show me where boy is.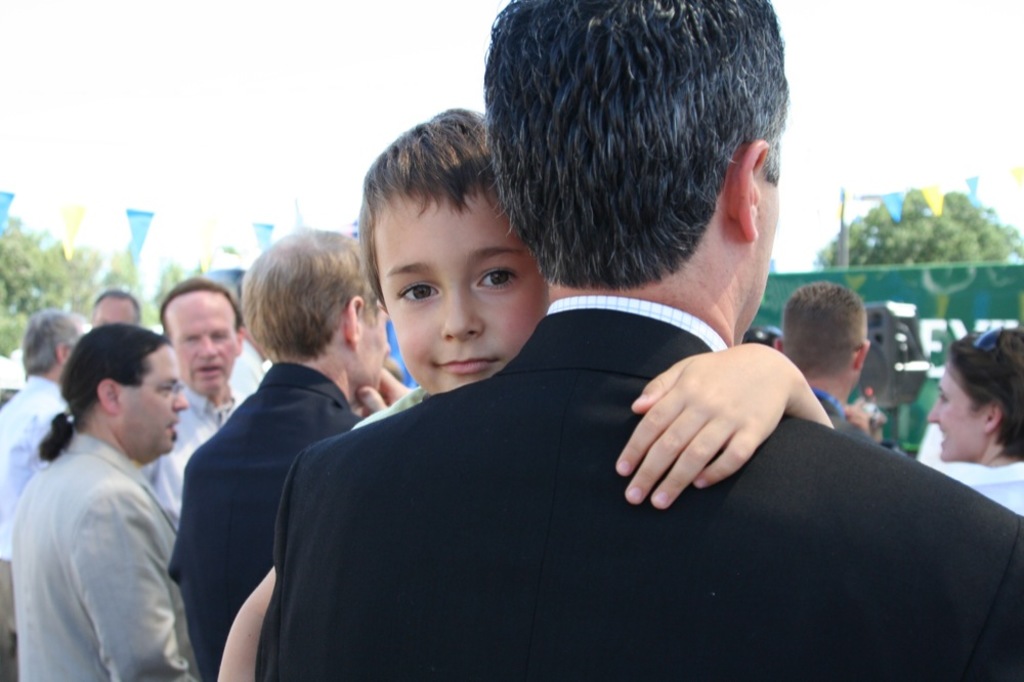
boy is at bbox=[248, 75, 847, 662].
